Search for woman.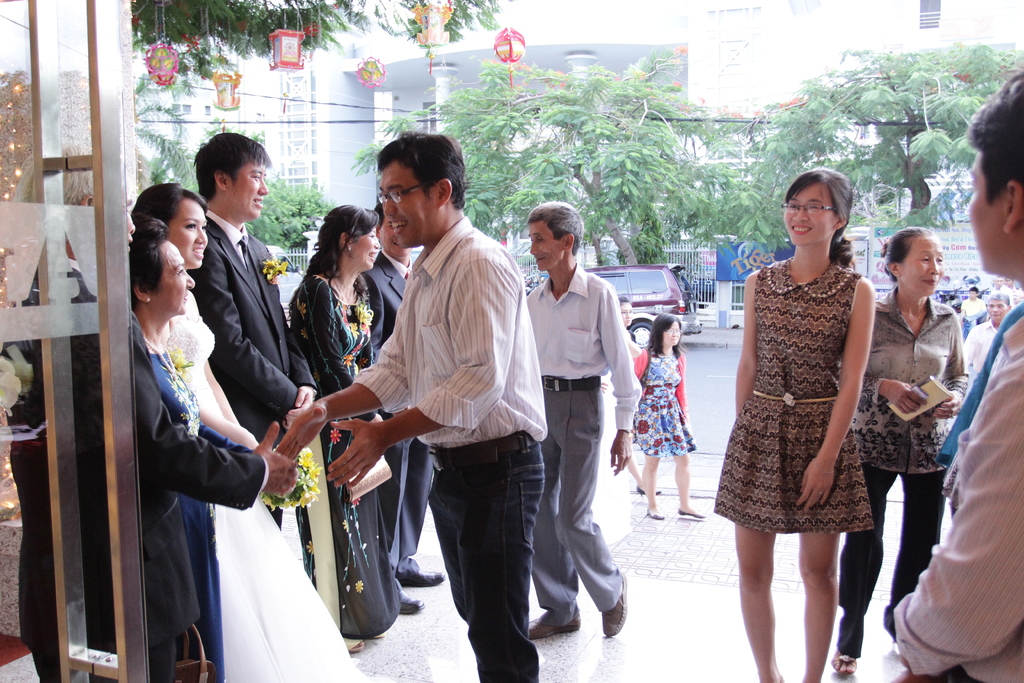
Found at [left=830, top=224, right=970, bottom=672].
